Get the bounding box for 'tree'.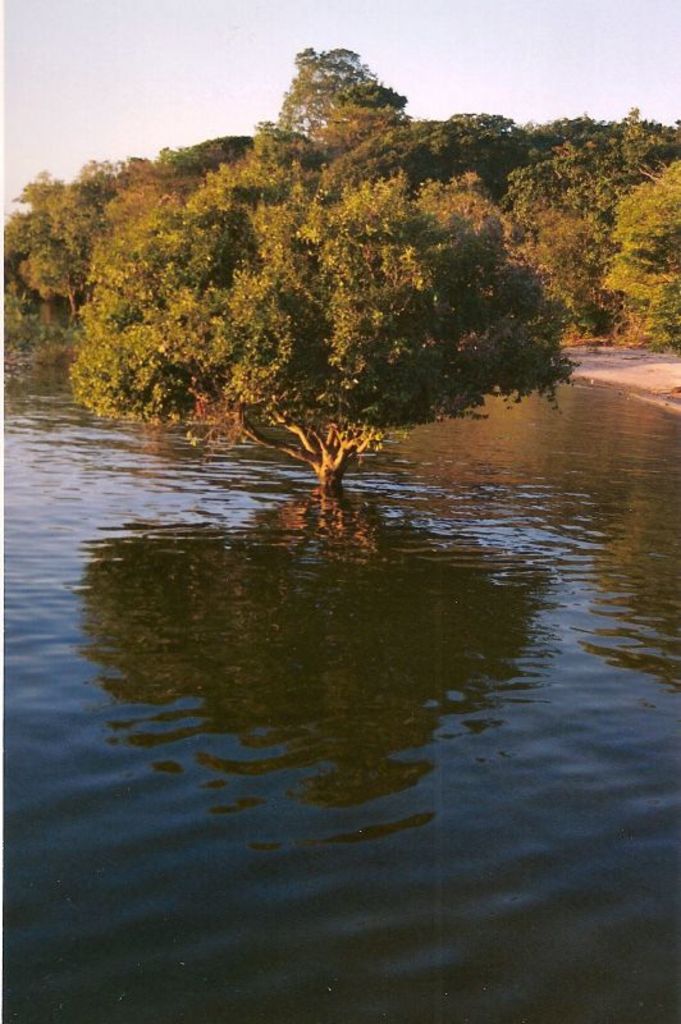
77,156,581,497.
